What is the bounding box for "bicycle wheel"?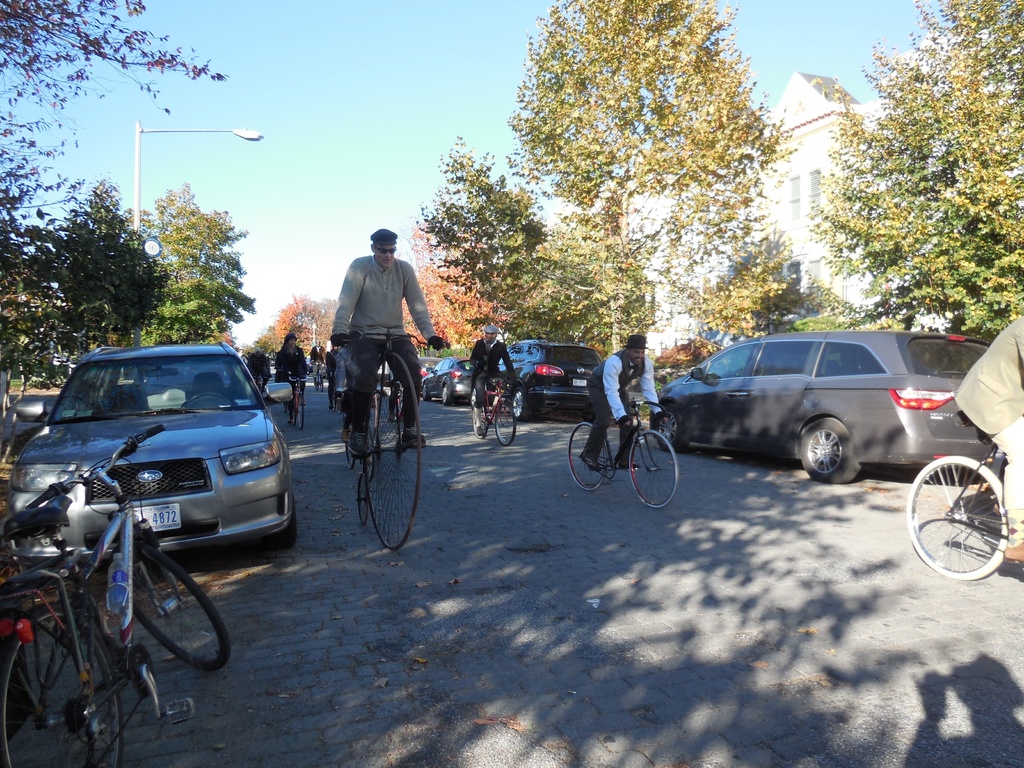
pyautogui.locateOnScreen(473, 405, 486, 440).
